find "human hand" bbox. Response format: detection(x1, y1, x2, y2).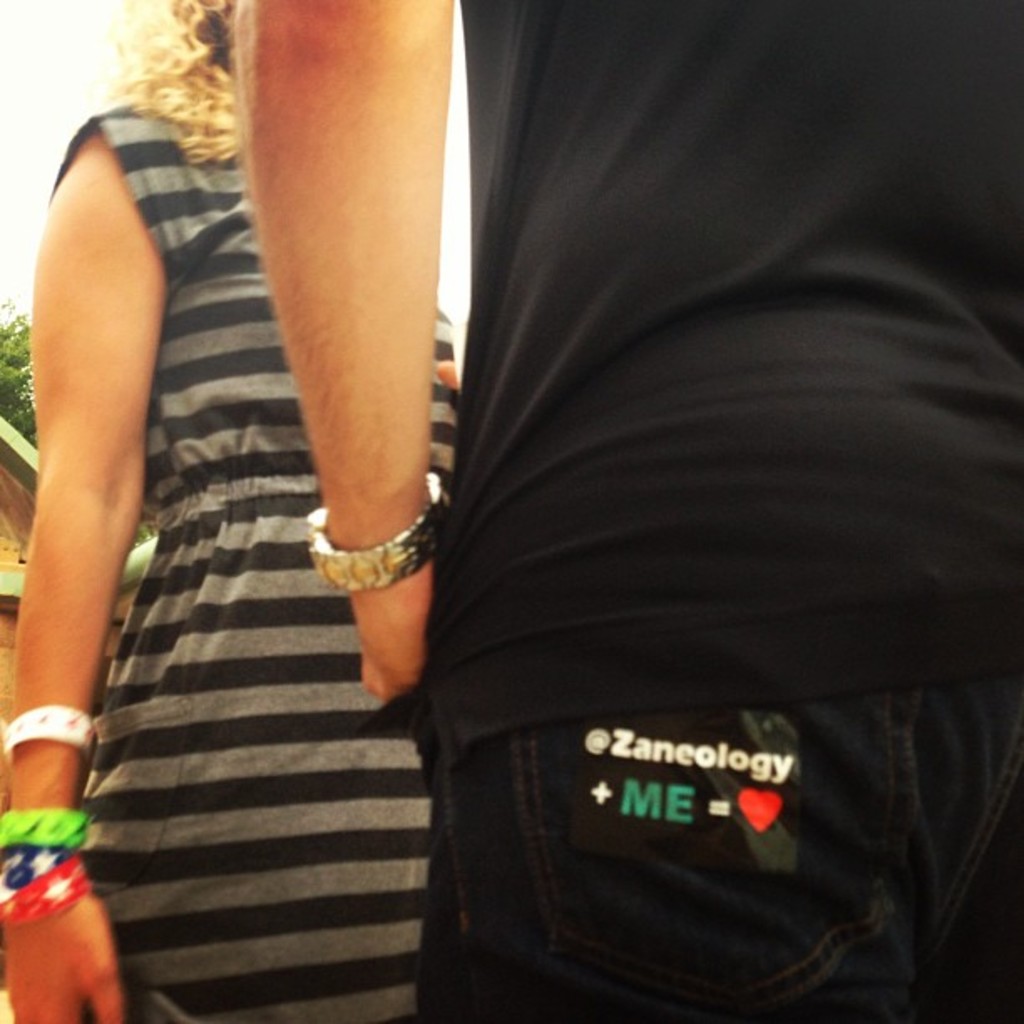
detection(8, 890, 129, 1022).
